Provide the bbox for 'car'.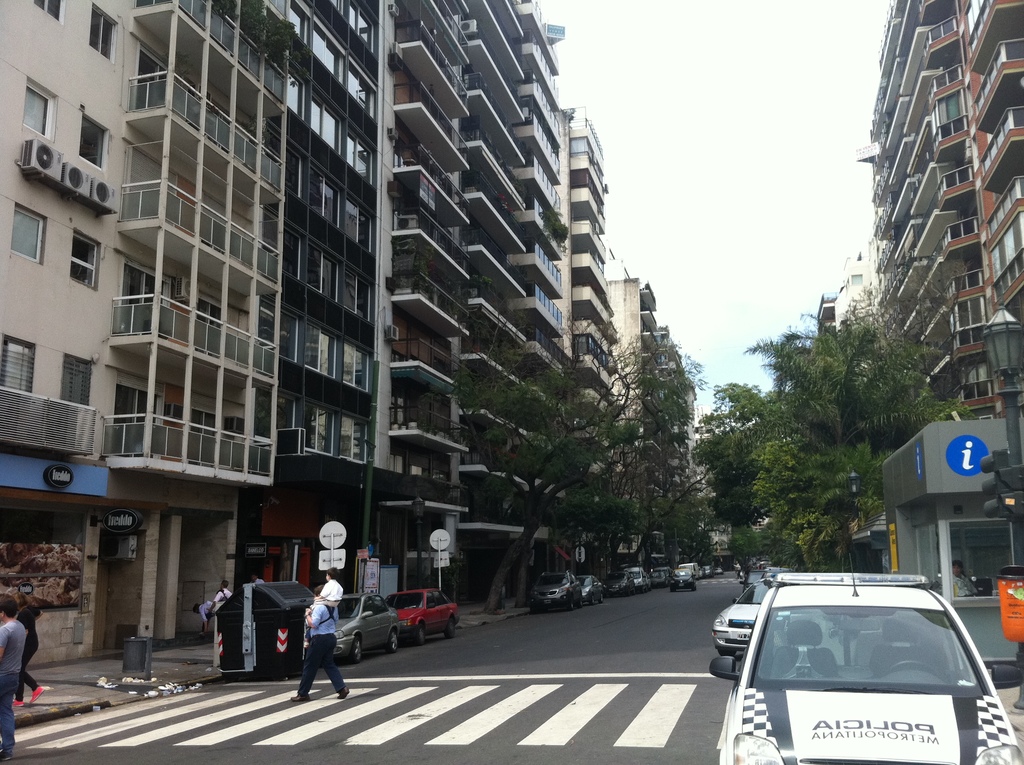
387, 587, 467, 645.
